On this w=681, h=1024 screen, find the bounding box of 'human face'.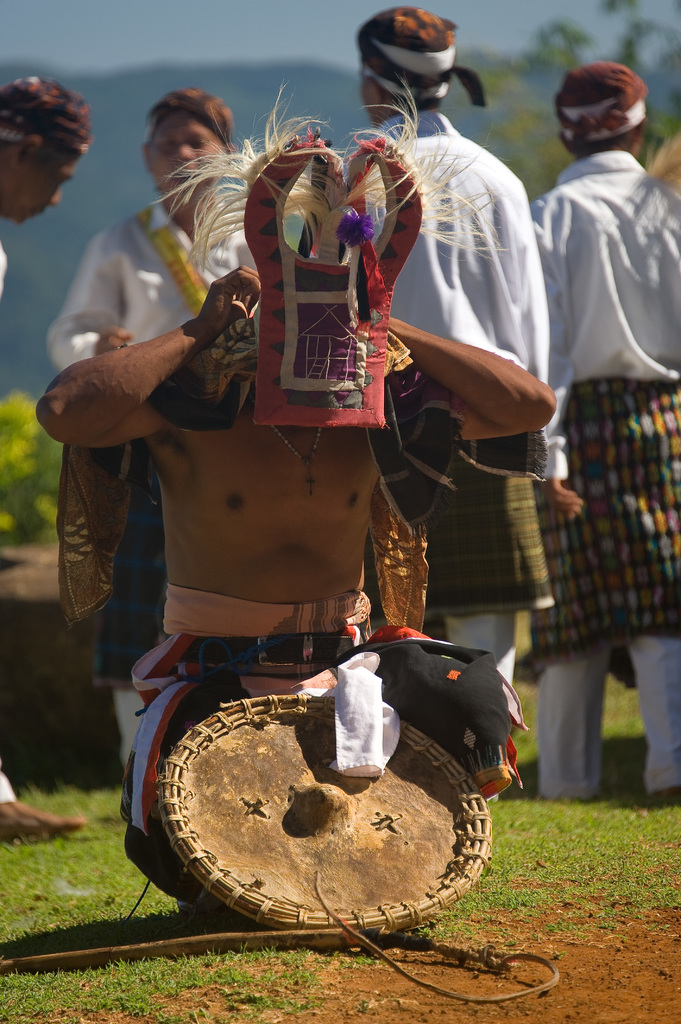
Bounding box: pyautogui.locateOnScreen(147, 106, 224, 200).
